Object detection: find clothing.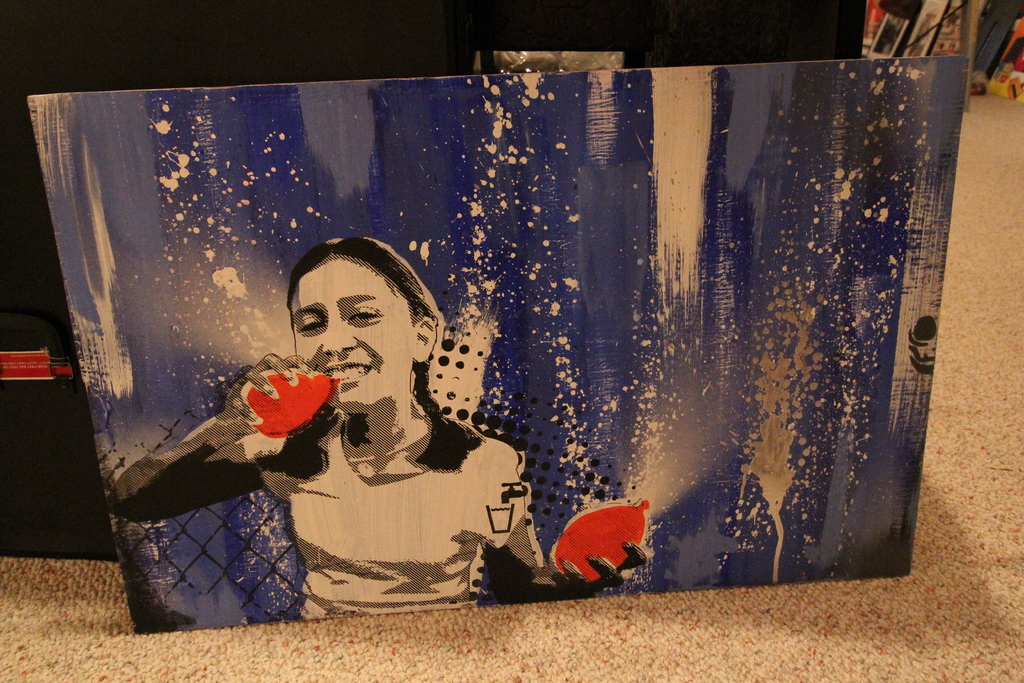
(left=108, top=421, right=556, bottom=627).
